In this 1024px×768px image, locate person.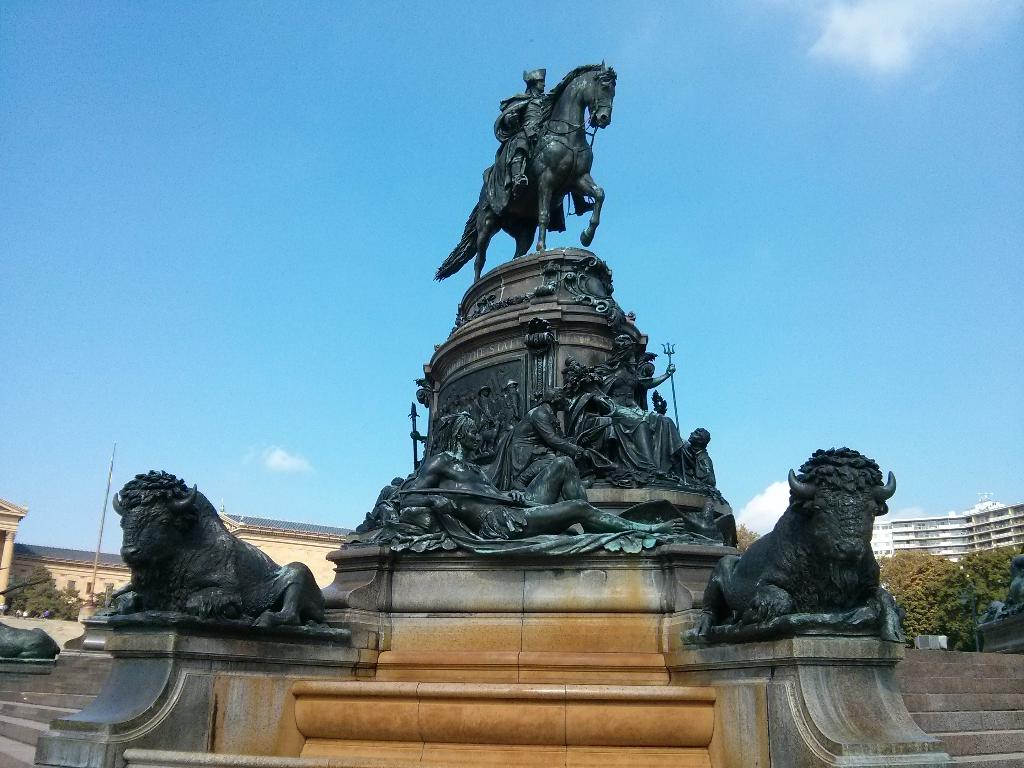
Bounding box: [502, 392, 584, 491].
